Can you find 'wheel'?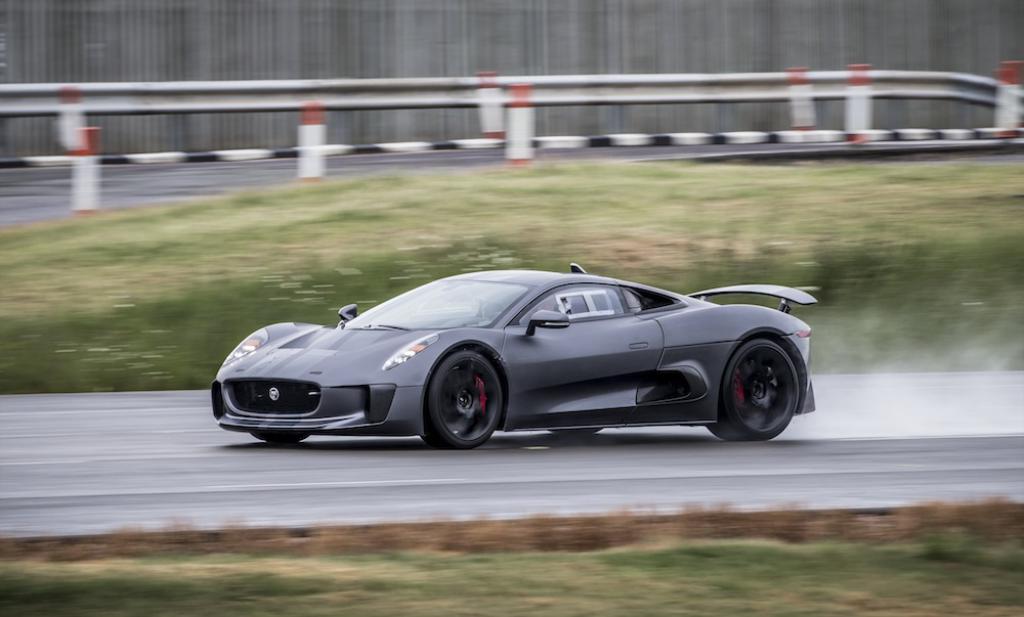
Yes, bounding box: <region>425, 355, 506, 446</region>.
